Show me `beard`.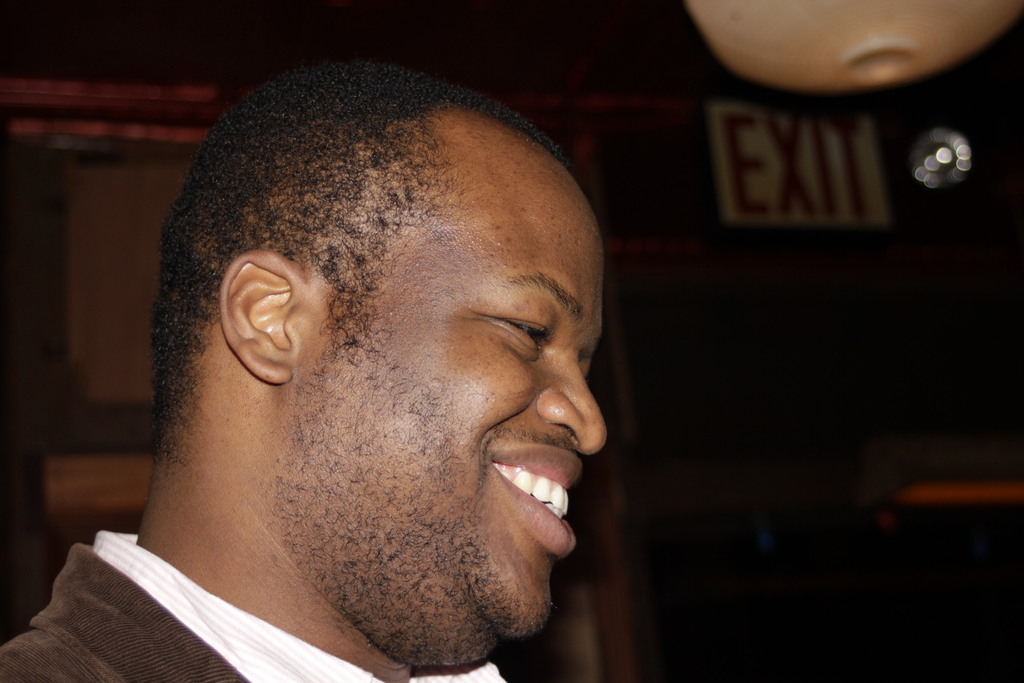
`beard` is here: 270/338/561/675.
